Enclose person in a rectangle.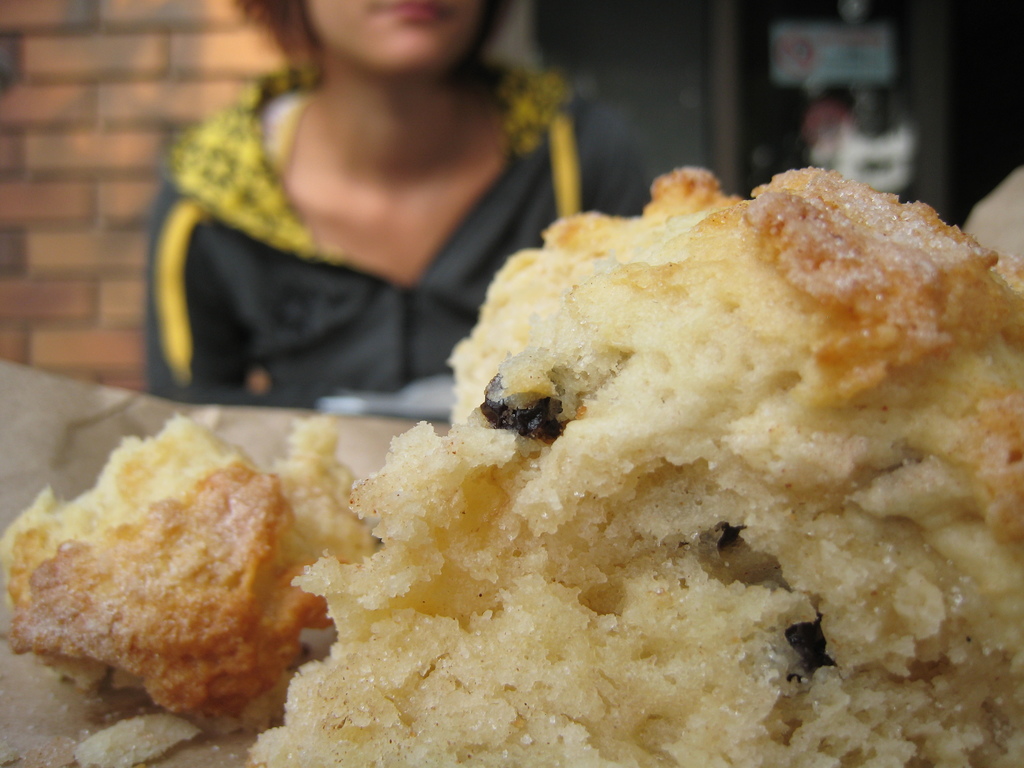
rect(120, 0, 573, 435).
